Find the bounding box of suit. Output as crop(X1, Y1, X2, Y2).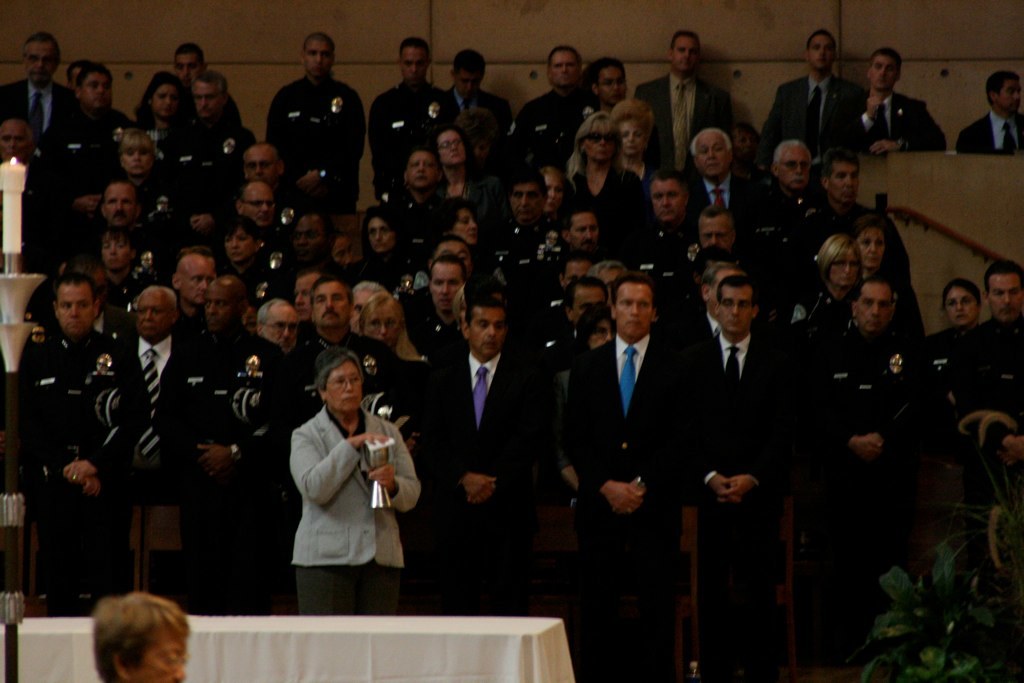
crop(503, 85, 598, 159).
